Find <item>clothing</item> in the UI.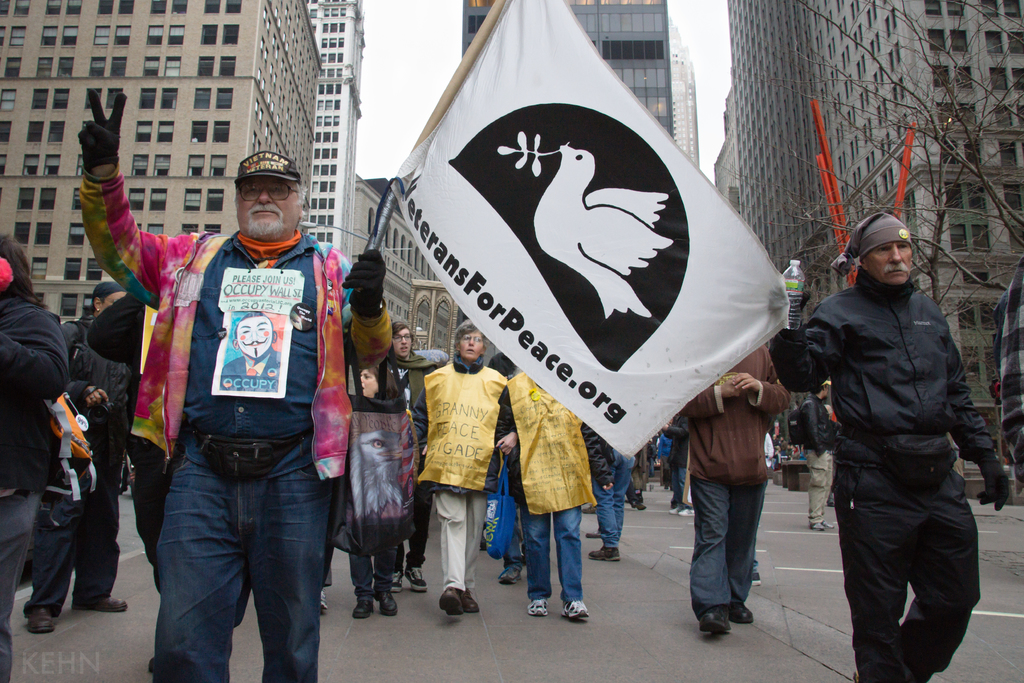
UI element at (993,260,1023,497).
